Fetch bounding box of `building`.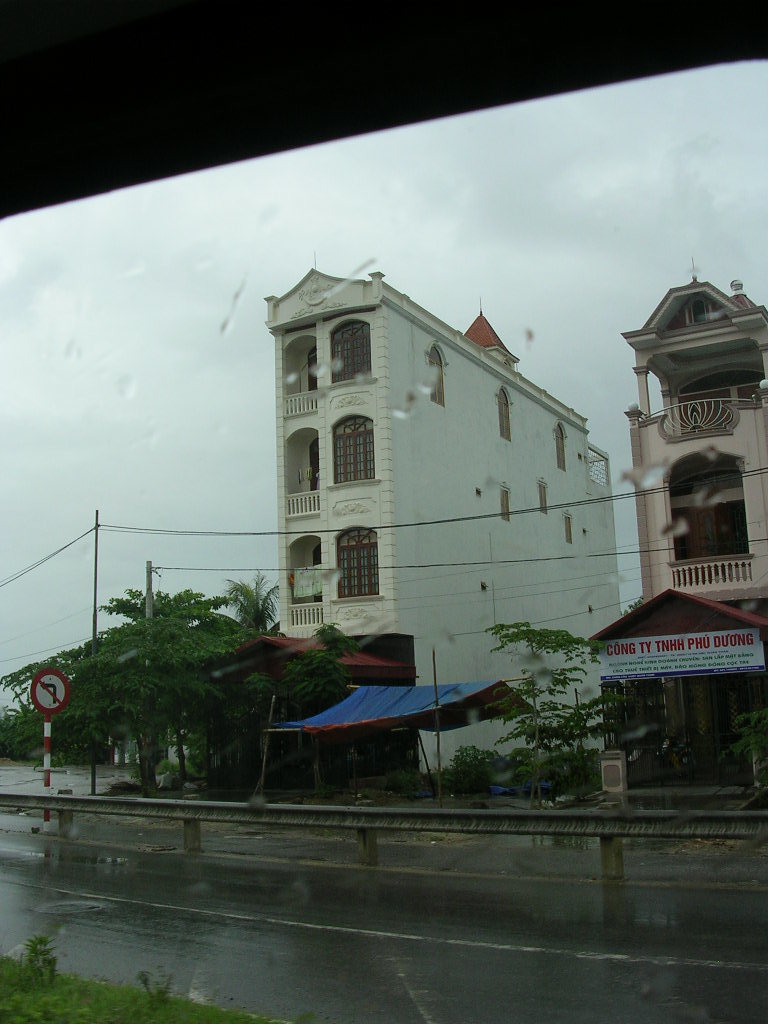
Bbox: bbox=(613, 262, 767, 627).
